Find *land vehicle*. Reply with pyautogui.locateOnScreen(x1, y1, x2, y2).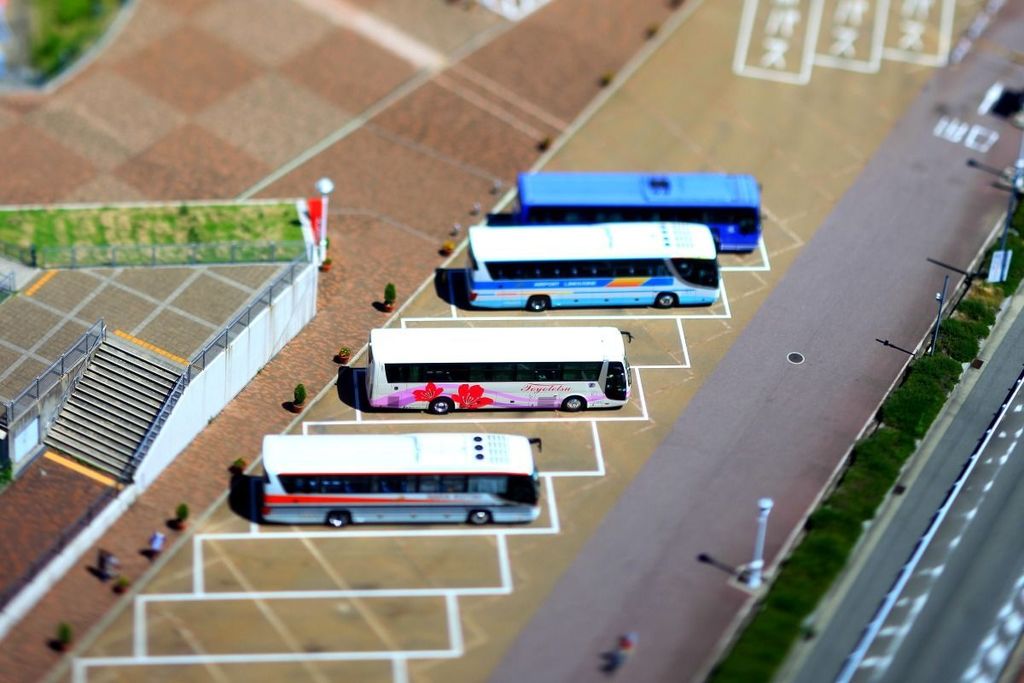
pyautogui.locateOnScreen(392, 306, 638, 429).
